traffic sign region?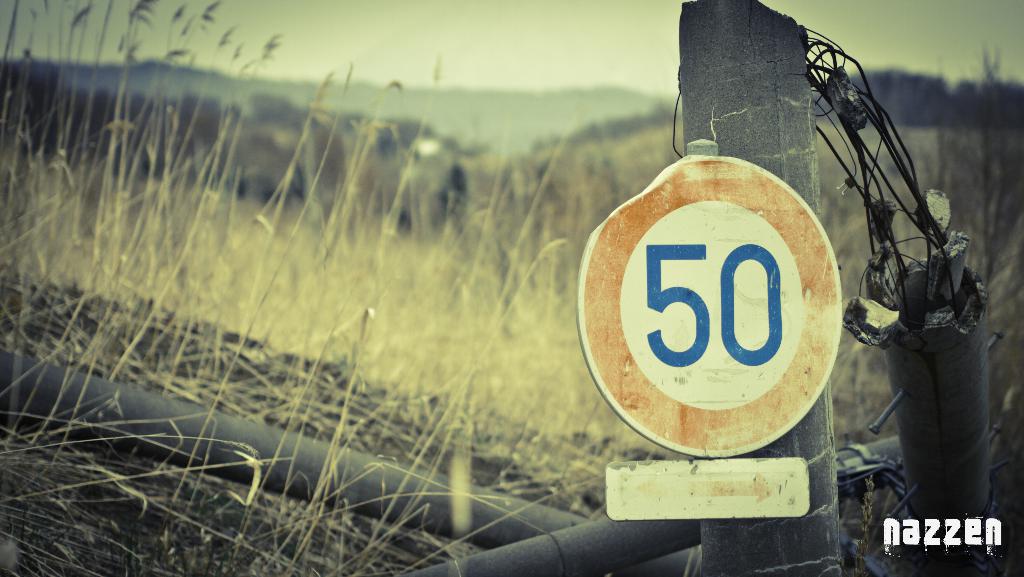
crop(576, 154, 847, 453)
